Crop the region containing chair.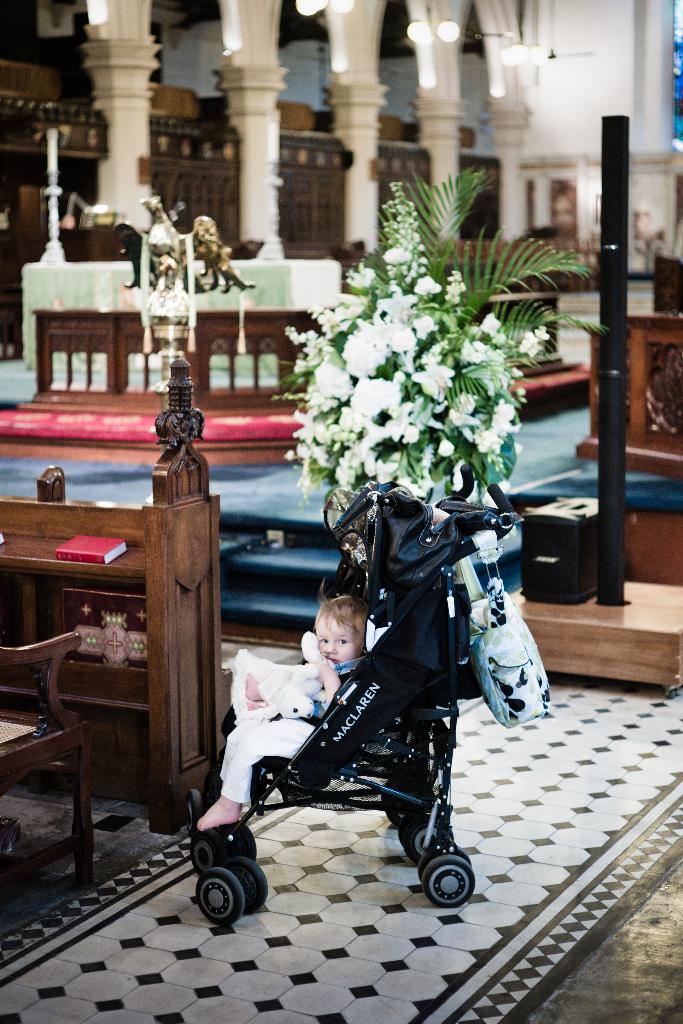
Crop region: {"x1": 0, "y1": 631, "x2": 101, "y2": 885}.
